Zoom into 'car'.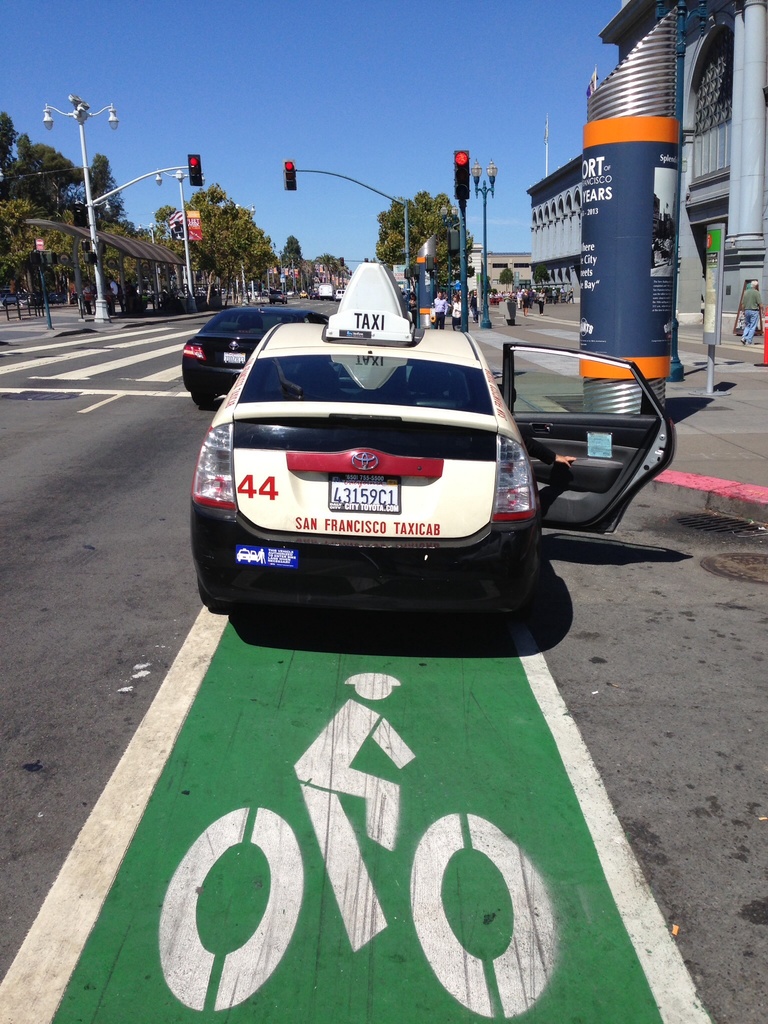
Zoom target: x1=191, y1=259, x2=674, y2=618.
